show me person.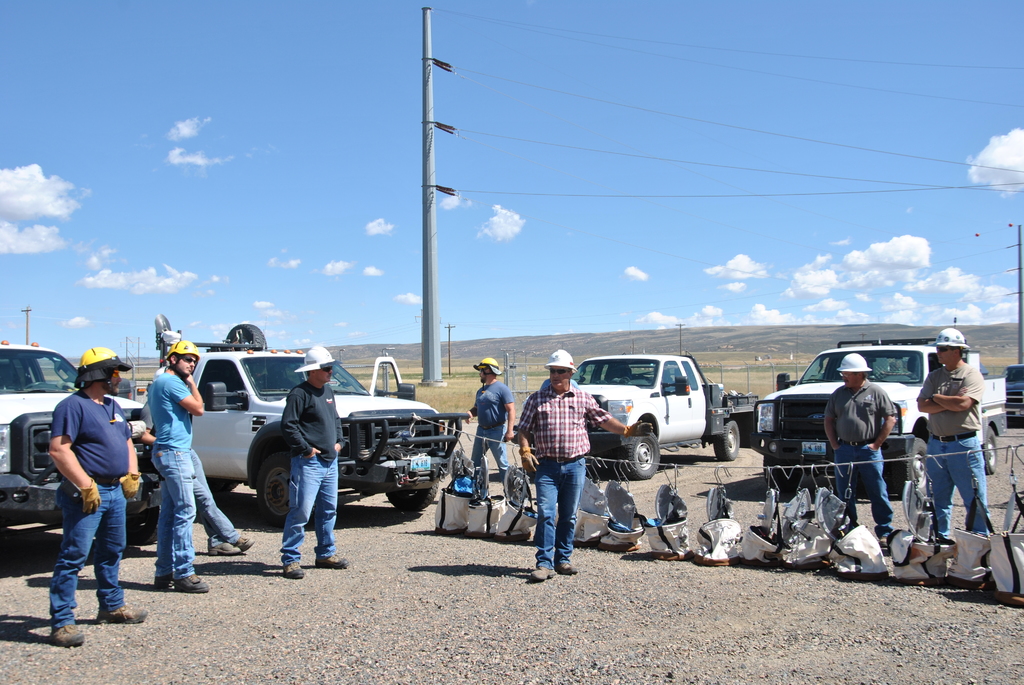
person is here: (x1=157, y1=342, x2=208, y2=590).
